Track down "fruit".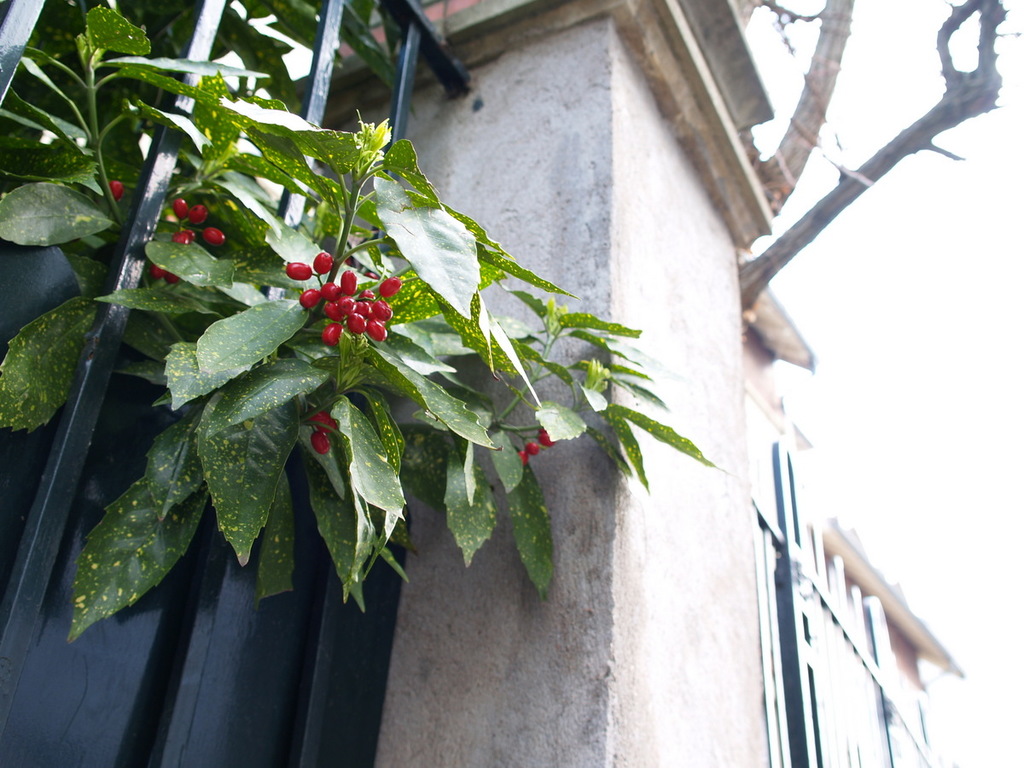
Tracked to bbox(173, 198, 188, 219).
